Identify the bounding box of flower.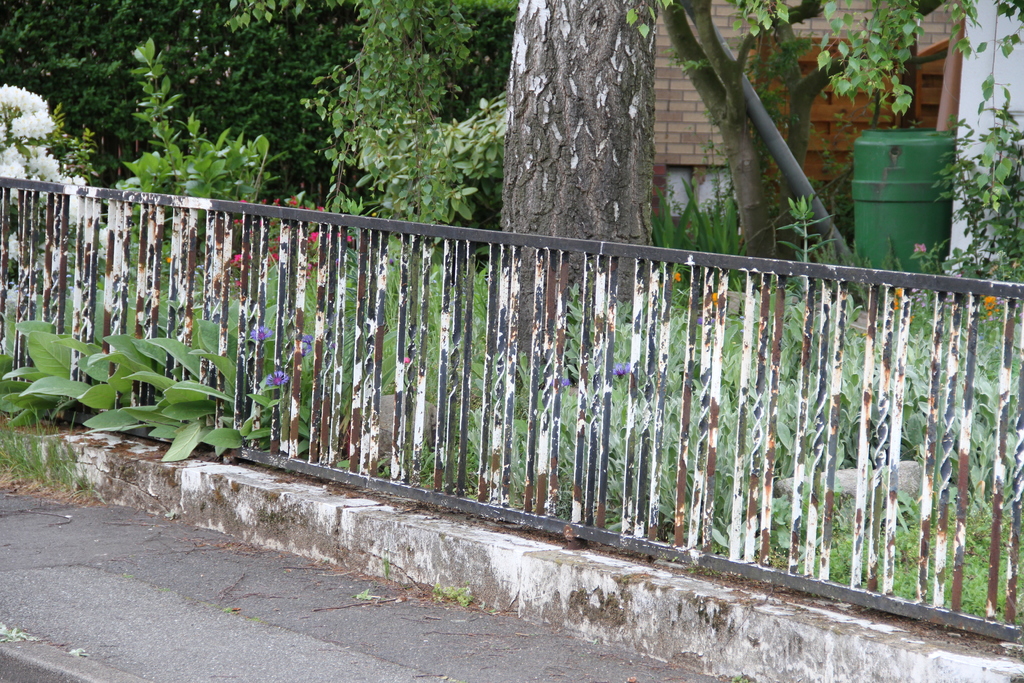
301 333 314 357.
